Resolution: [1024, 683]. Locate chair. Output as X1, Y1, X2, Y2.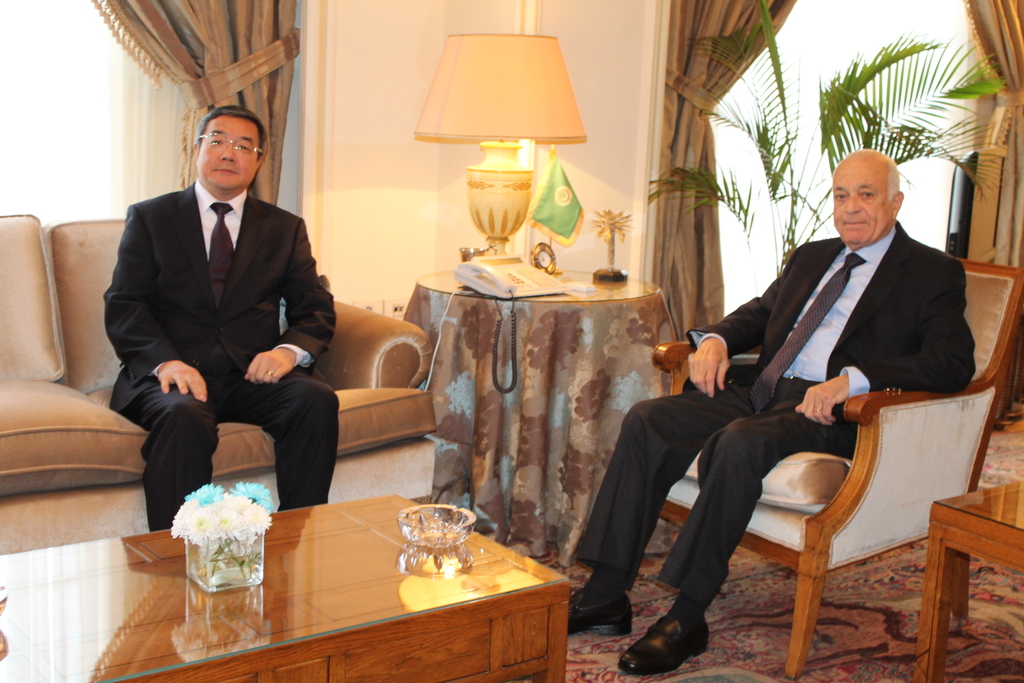
645, 251, 1023, 682.
